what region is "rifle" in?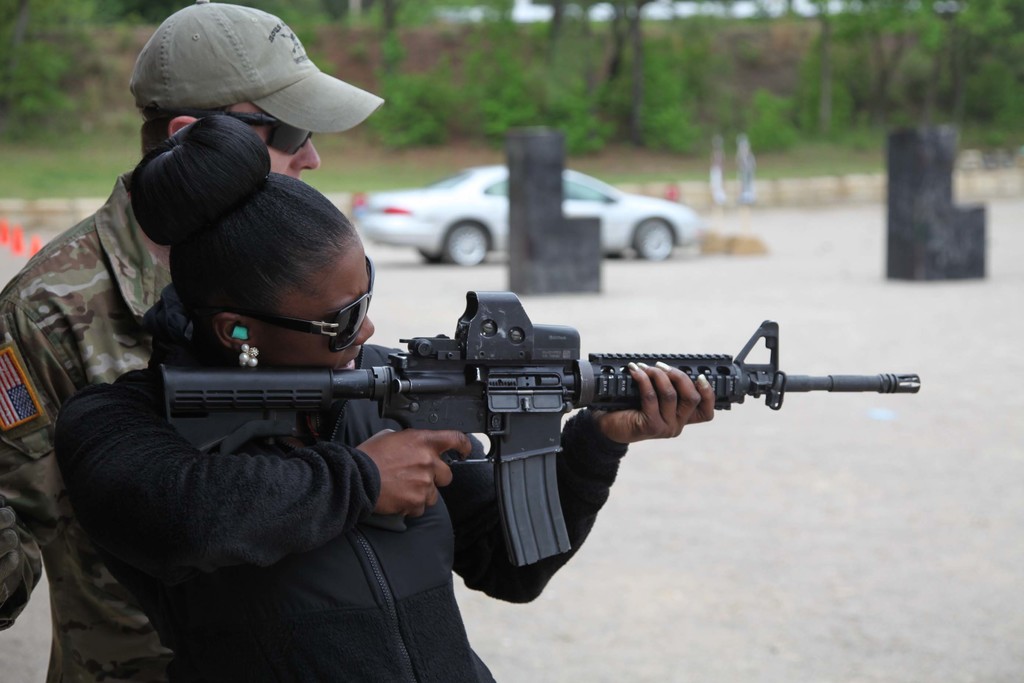
165/291/914/563.
